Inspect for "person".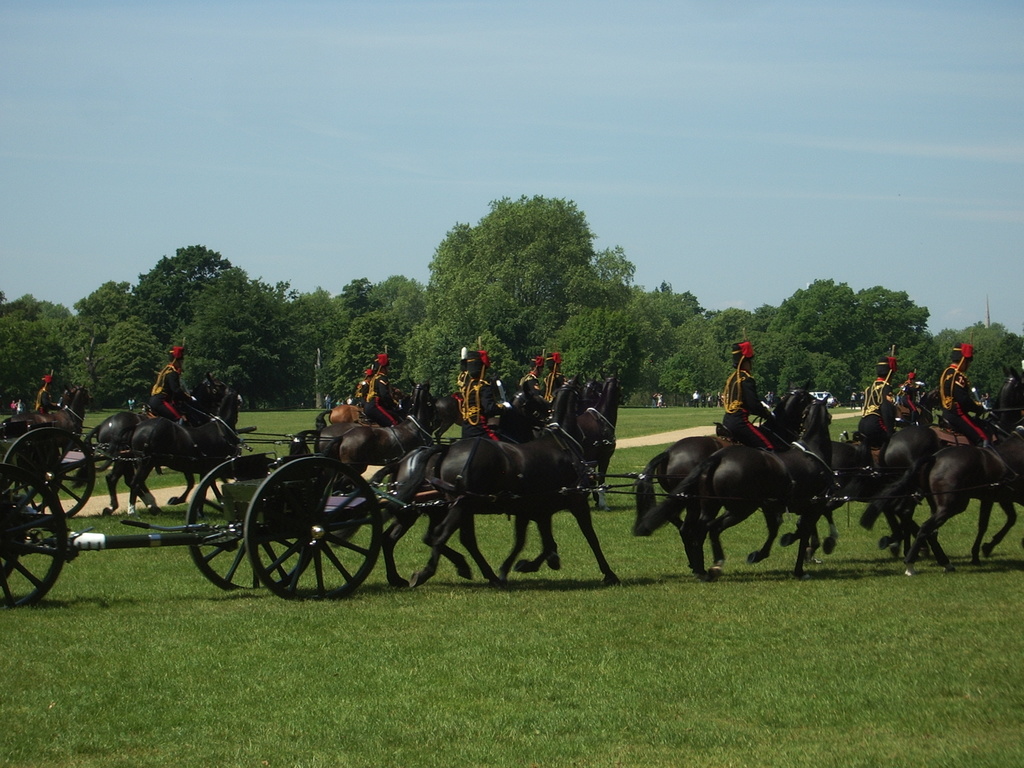
Inspection: region(461, 346, 514, 436).
